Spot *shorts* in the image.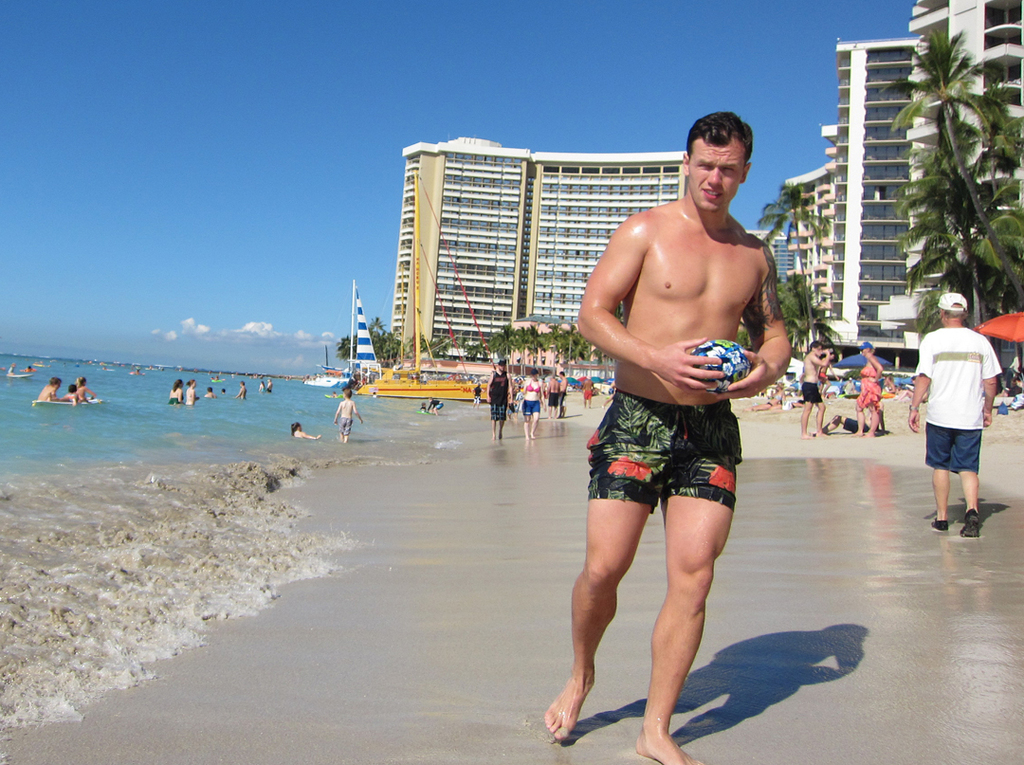
*shorts* found at Rect(923, 420, 984, 475).
